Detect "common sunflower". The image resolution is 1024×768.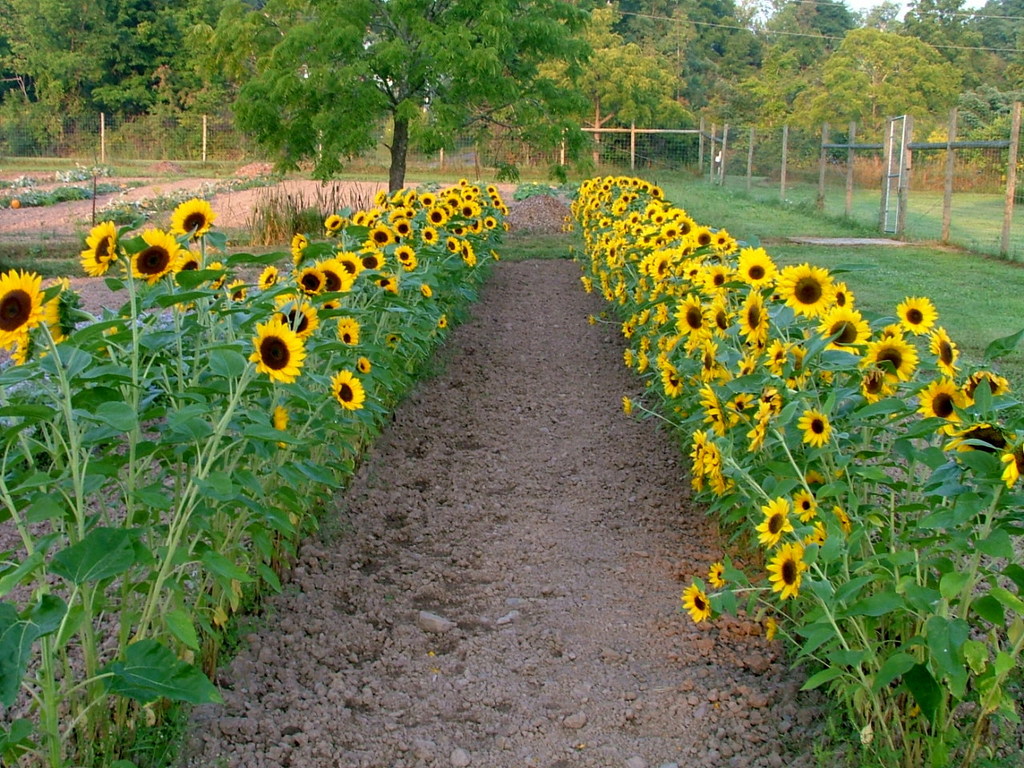
<bbox>801, 412, 839, 446</bbox>.
